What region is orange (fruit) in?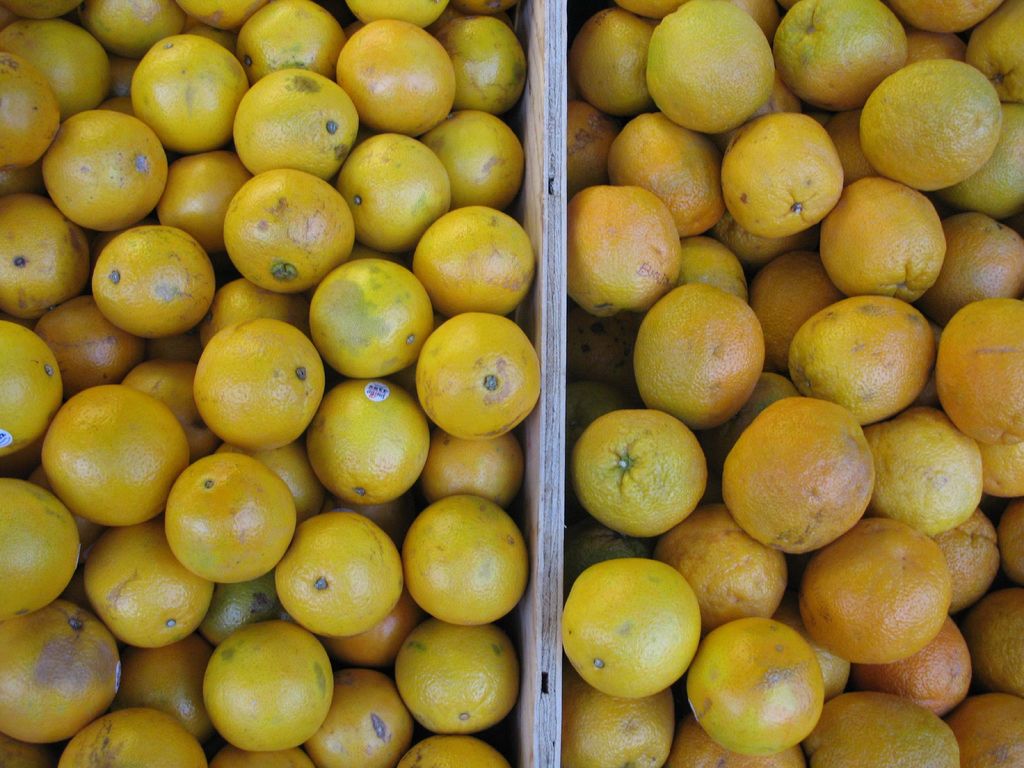
{"x1": 124, "y1": 33, "x2": 243, "y2": 148}.
